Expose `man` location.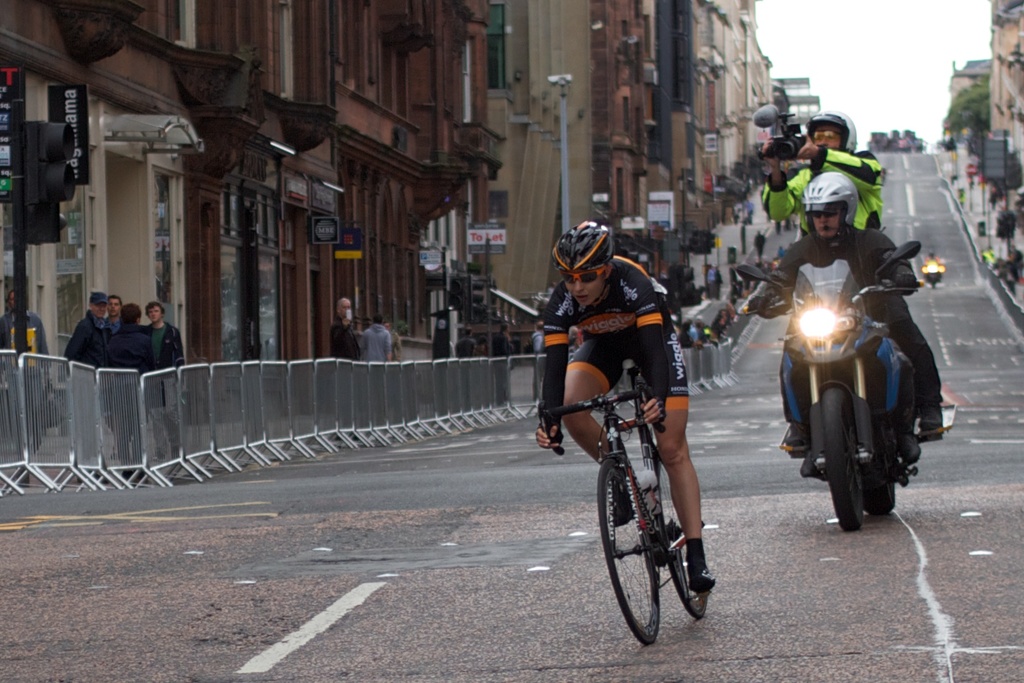
Exposed at {"x1": 101, "y1": 308, "x2": 160, "y2": 485}.
